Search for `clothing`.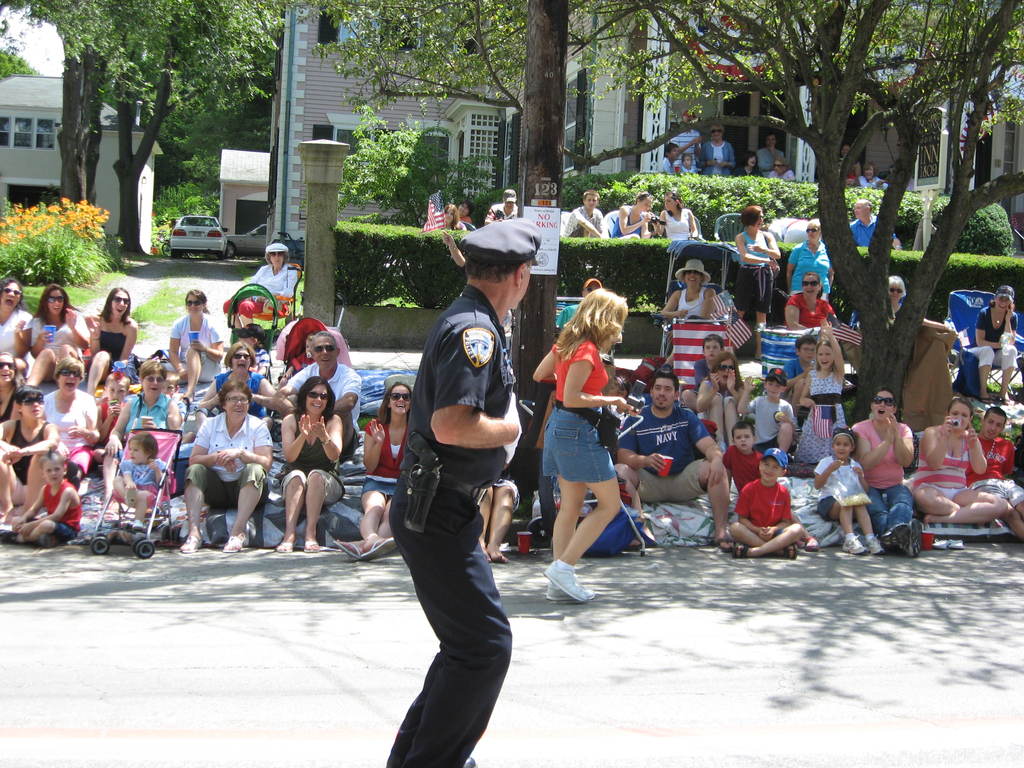
Found at box=[854, 413, 925, 535].
